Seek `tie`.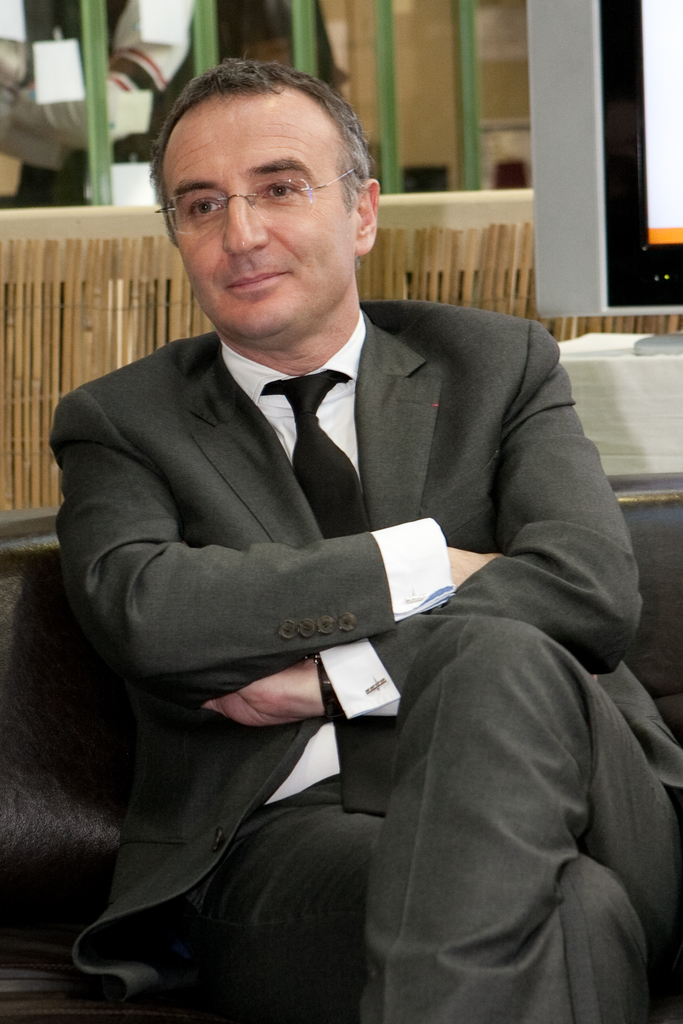
(x1=251, y1=370, x2=354, y2=540).
